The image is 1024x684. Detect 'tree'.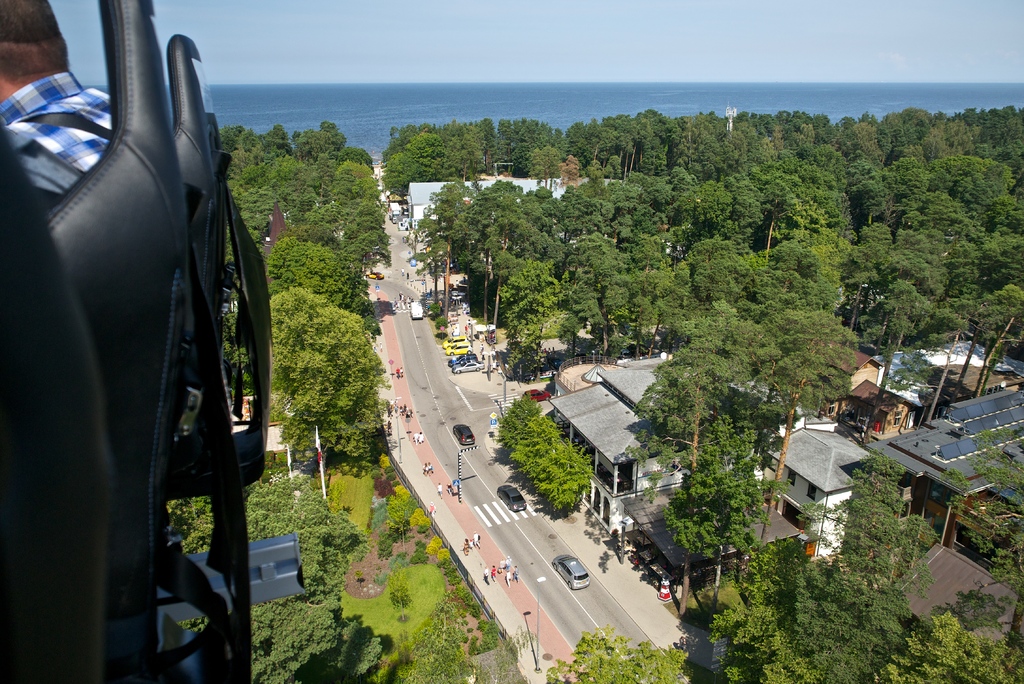
Detection: x1=540 y1=628 x2=686 y2=683.
